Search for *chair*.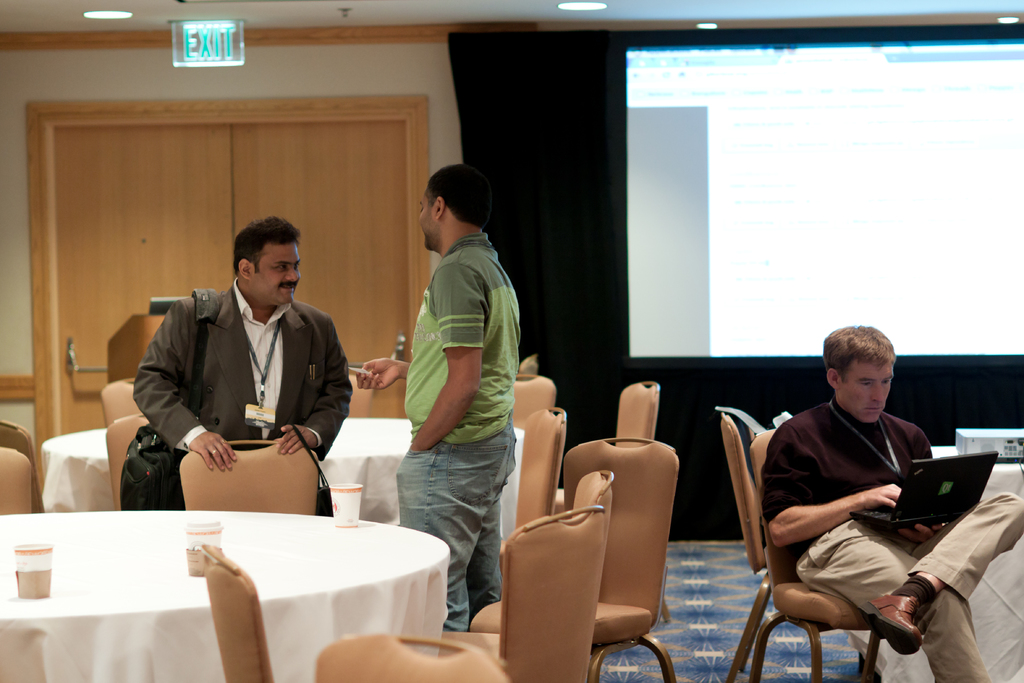
Found at [x1=502, y1=364, x2=544, y2=429].
